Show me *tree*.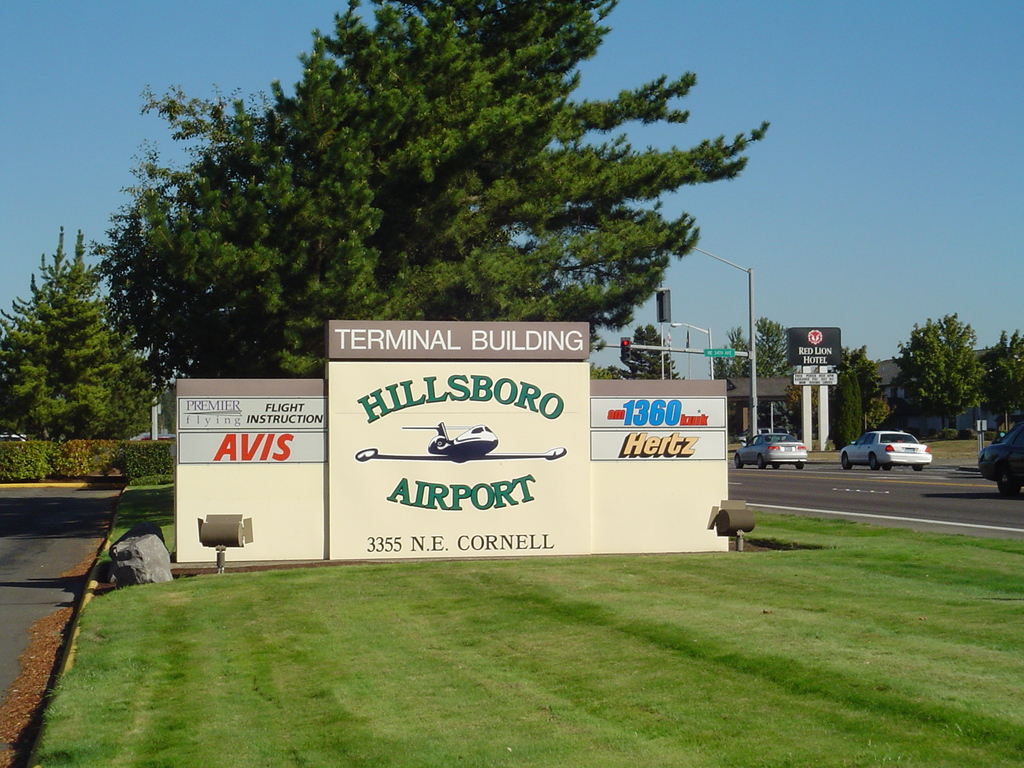
*tree* is here: [left=714, top=314, right=789, bottom=376].
